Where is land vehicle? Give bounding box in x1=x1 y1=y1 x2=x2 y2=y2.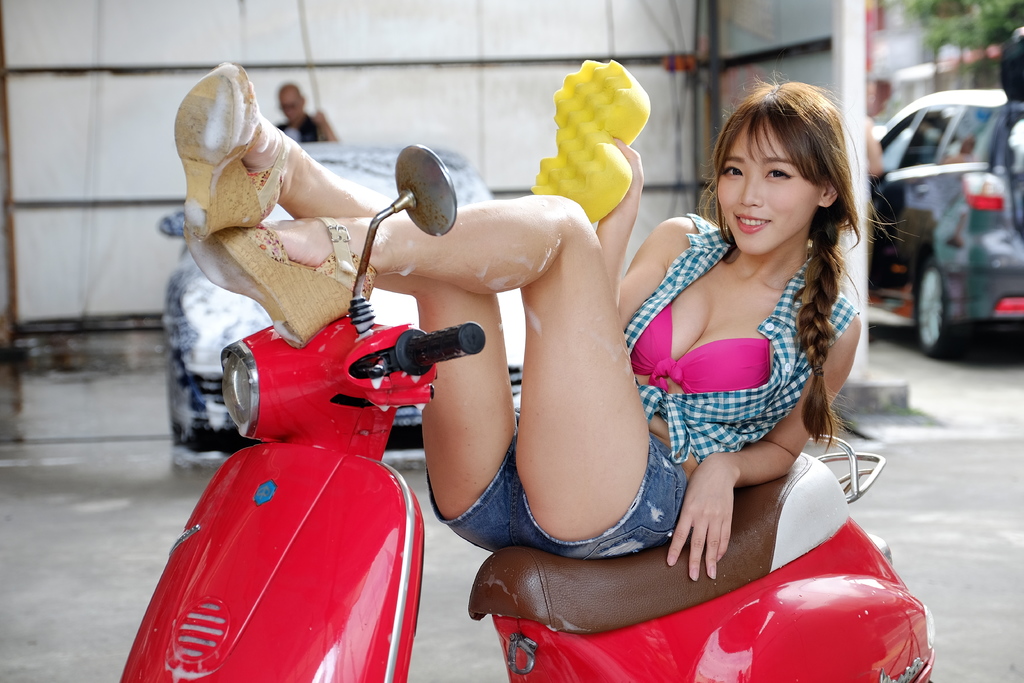
x1=143 y1=135 x2=537 y2=486.
